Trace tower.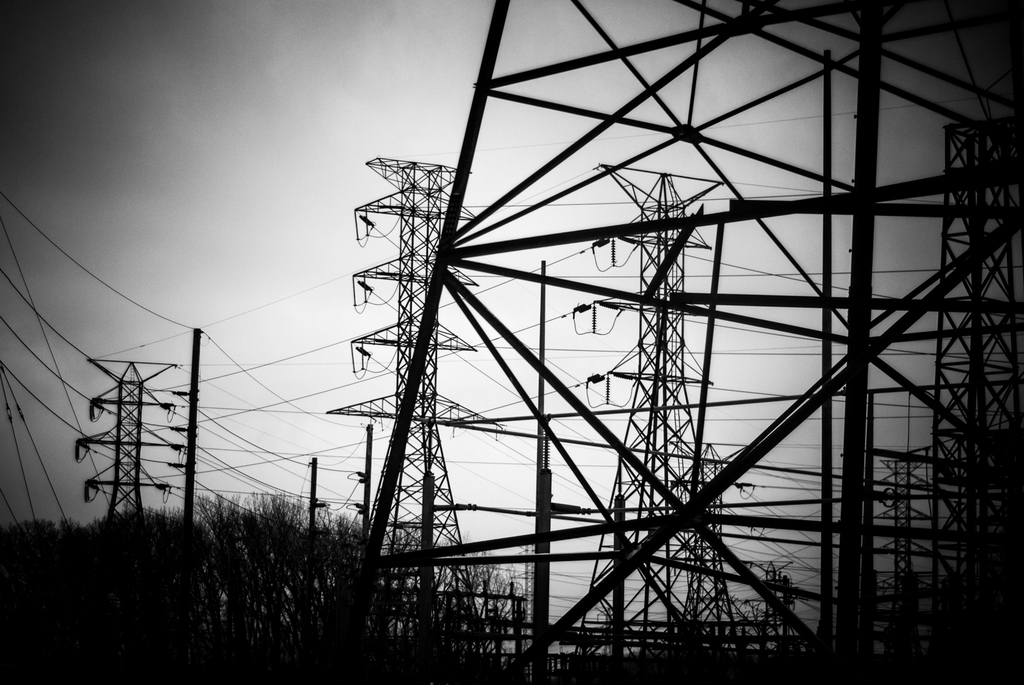
Traced to {"left": 76, "top": 362, "right": 176, "bottom": 523}.
